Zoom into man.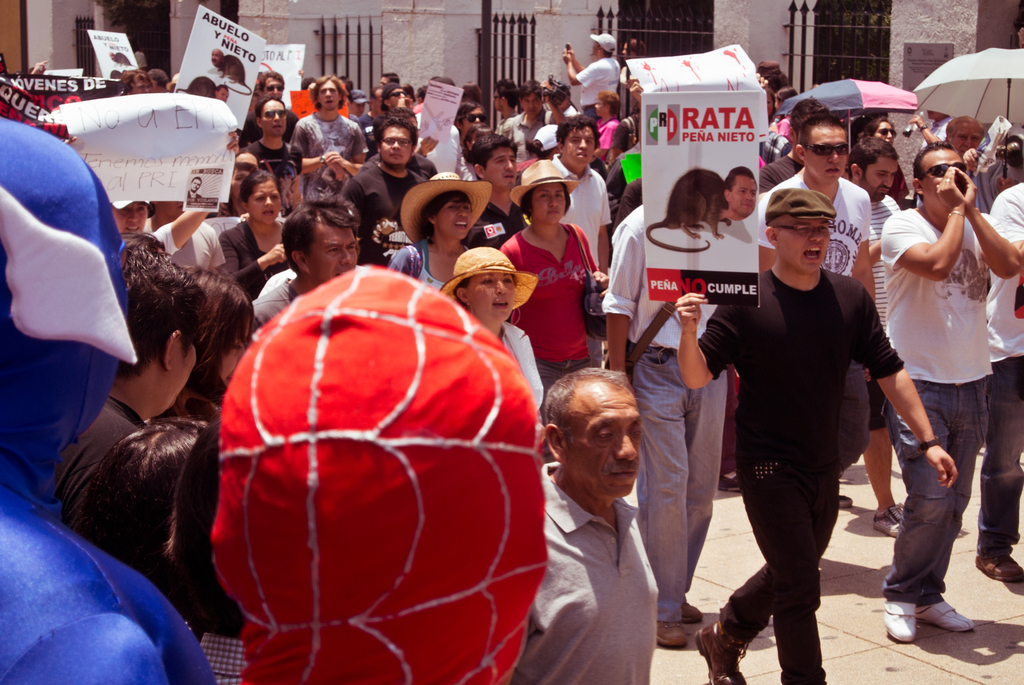
Zoom target: <region>877, 138, 1023, 641</region>.
